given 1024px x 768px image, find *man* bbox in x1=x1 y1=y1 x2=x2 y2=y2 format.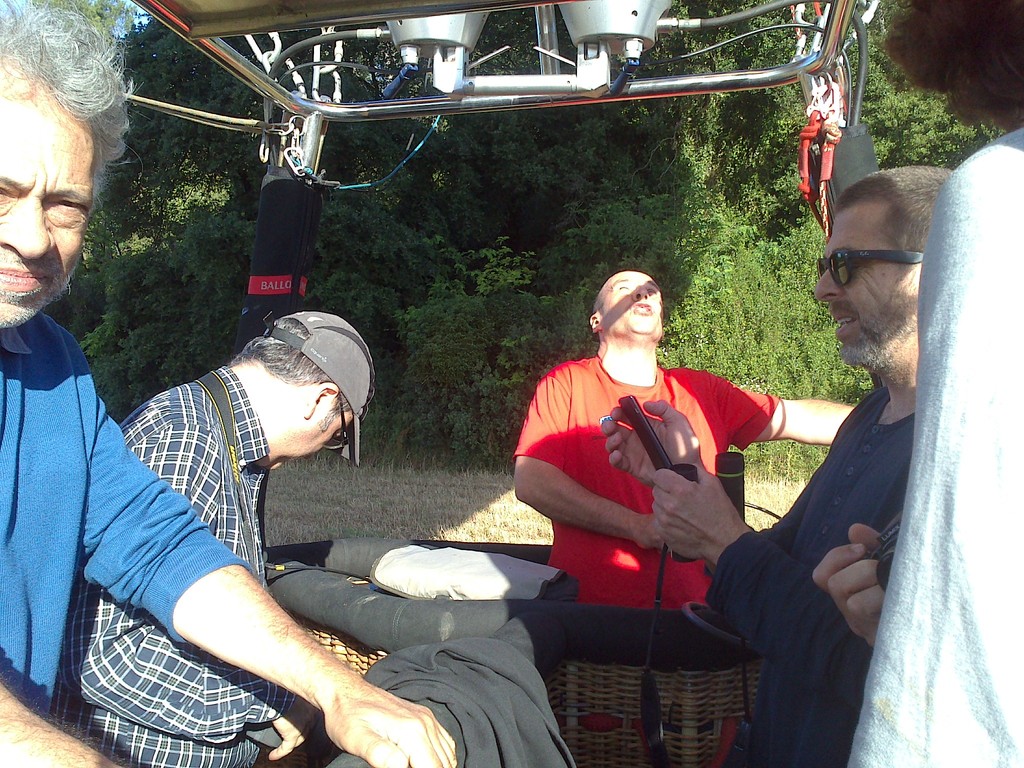
x1=0 y1=0 x2=456 y2=767.
